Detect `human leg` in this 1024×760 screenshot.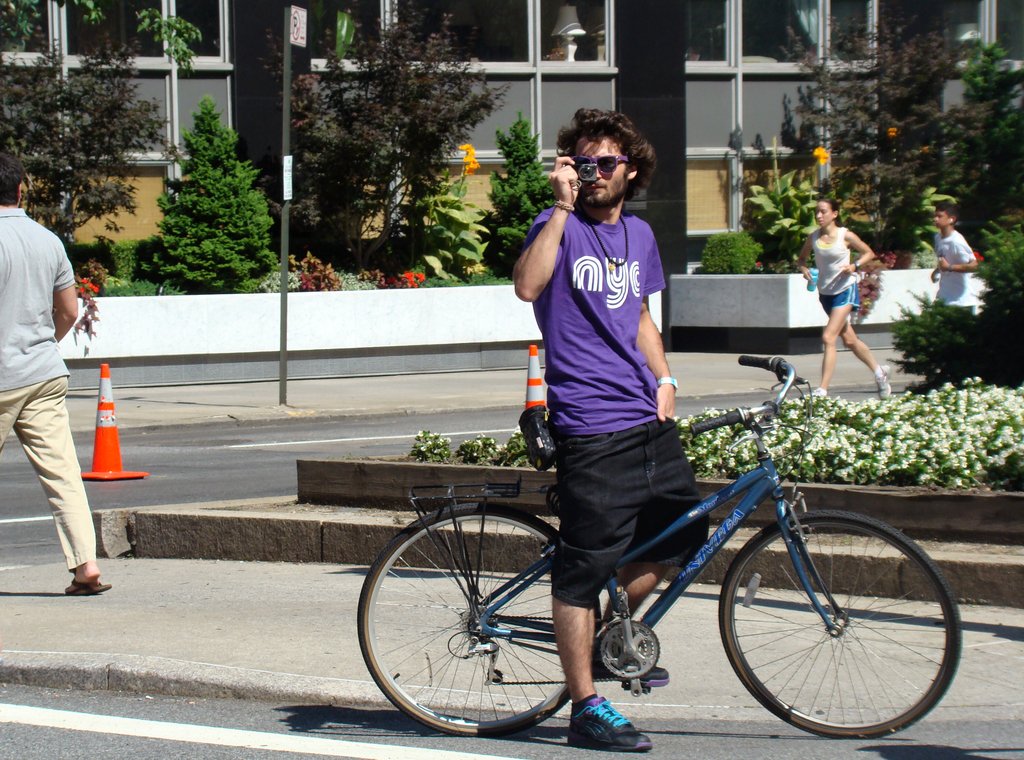
Detection: [x1=826, y1=291, x2=891, y2=395].
